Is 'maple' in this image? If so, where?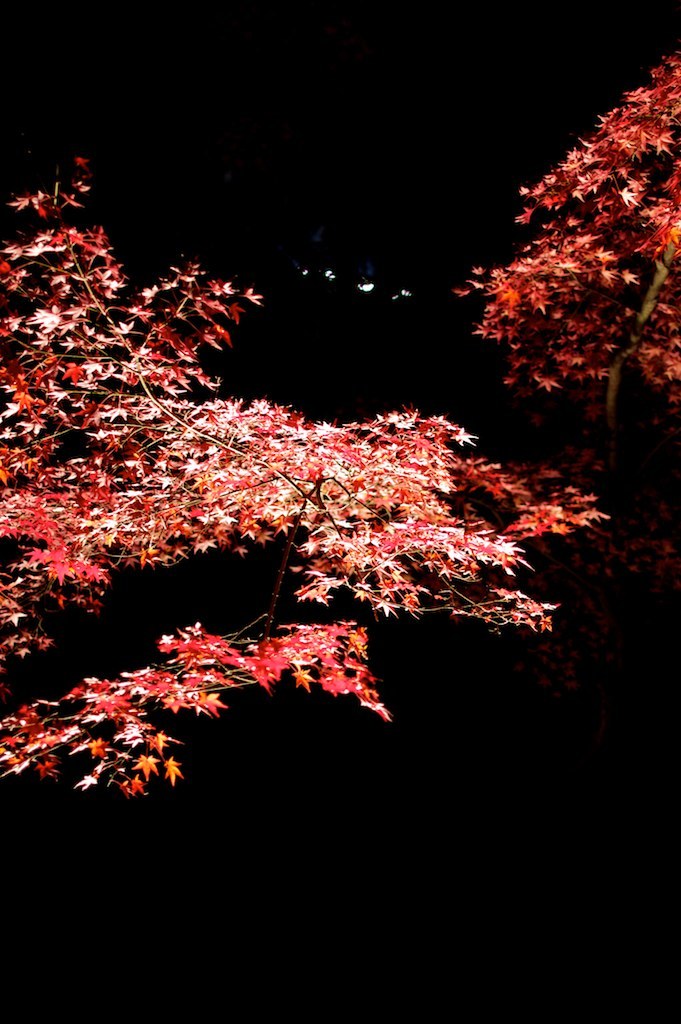
Yes, at x1=458 y1=56 x2=680 y2=423.
